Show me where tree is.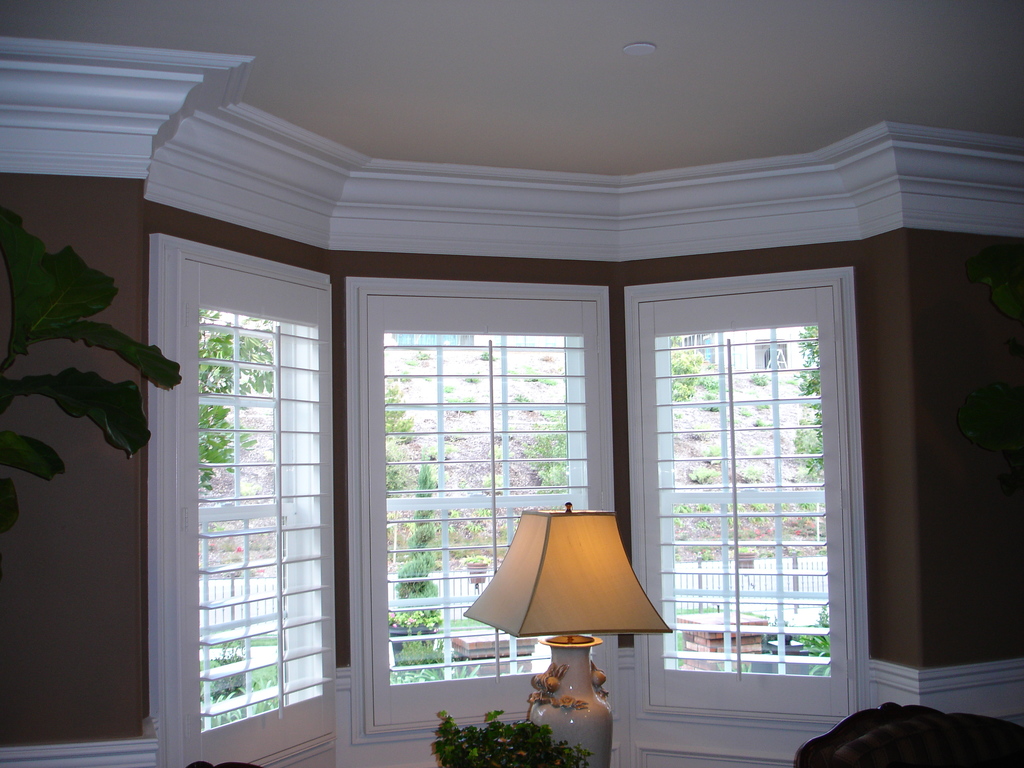
tree is at {"x1": 196, "y1": 308, "x2": 276, "y2": 497}.
